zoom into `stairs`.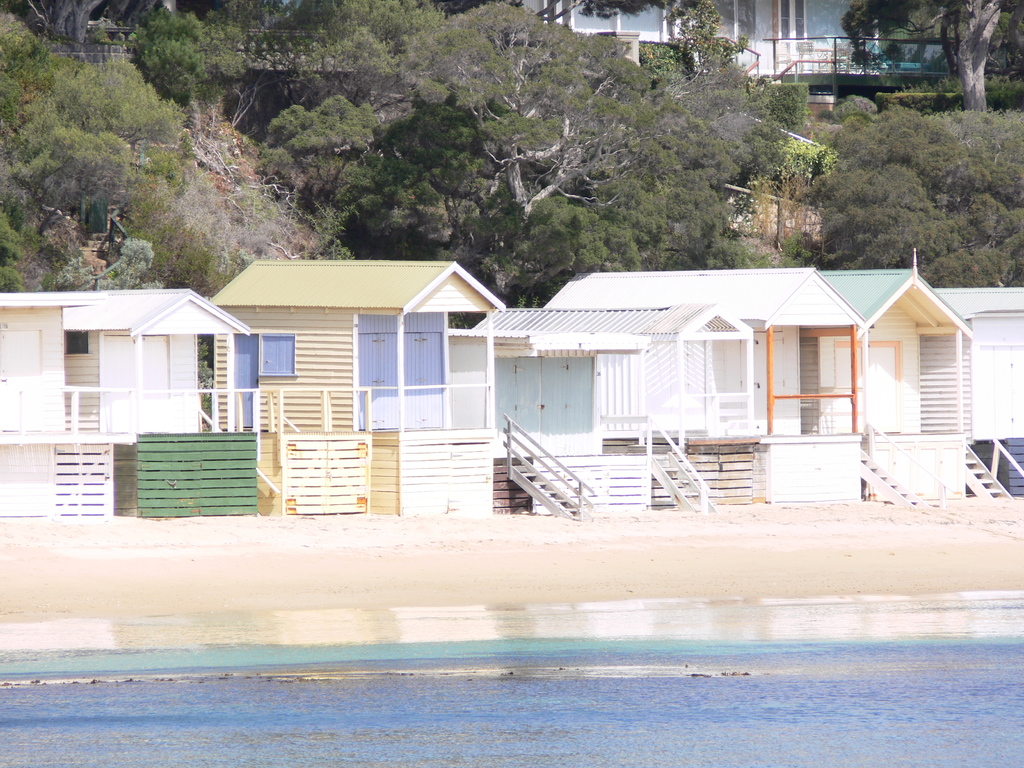
Zoom target: (964, 447, 1005, 495).
